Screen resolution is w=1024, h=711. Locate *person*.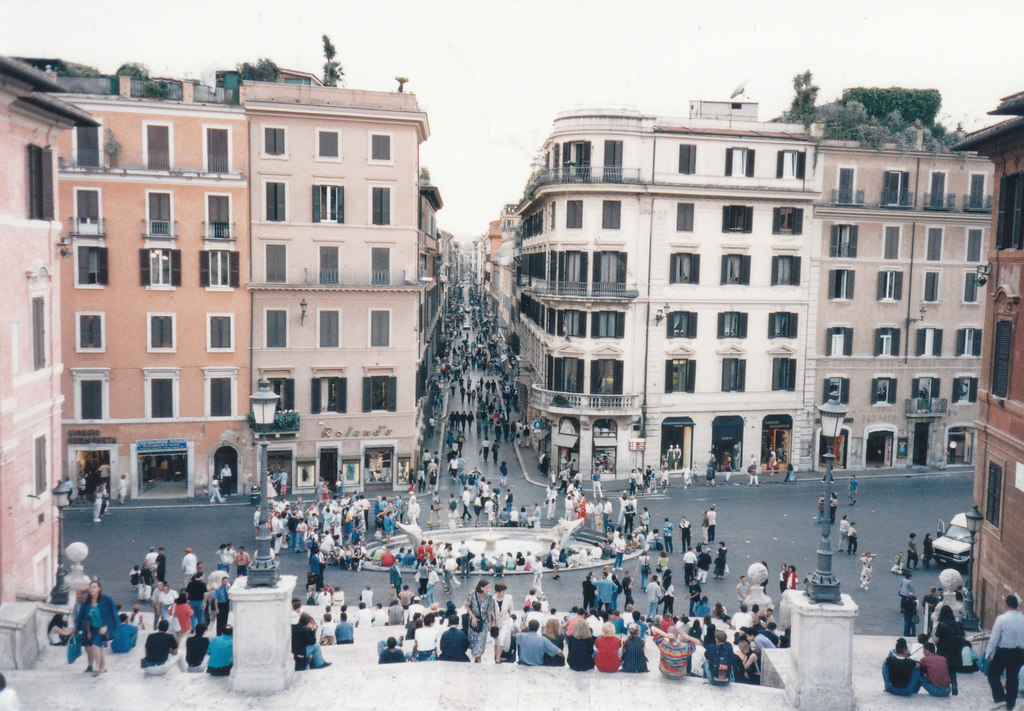
844:472:857:505.
